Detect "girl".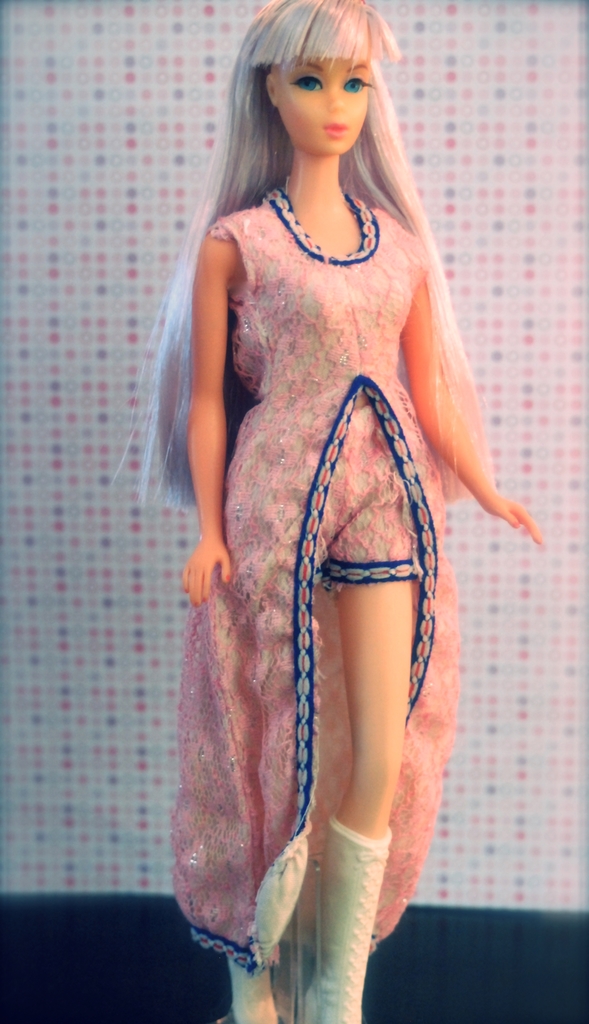
Detected at l=108, t=0, r=541, b=1021.
